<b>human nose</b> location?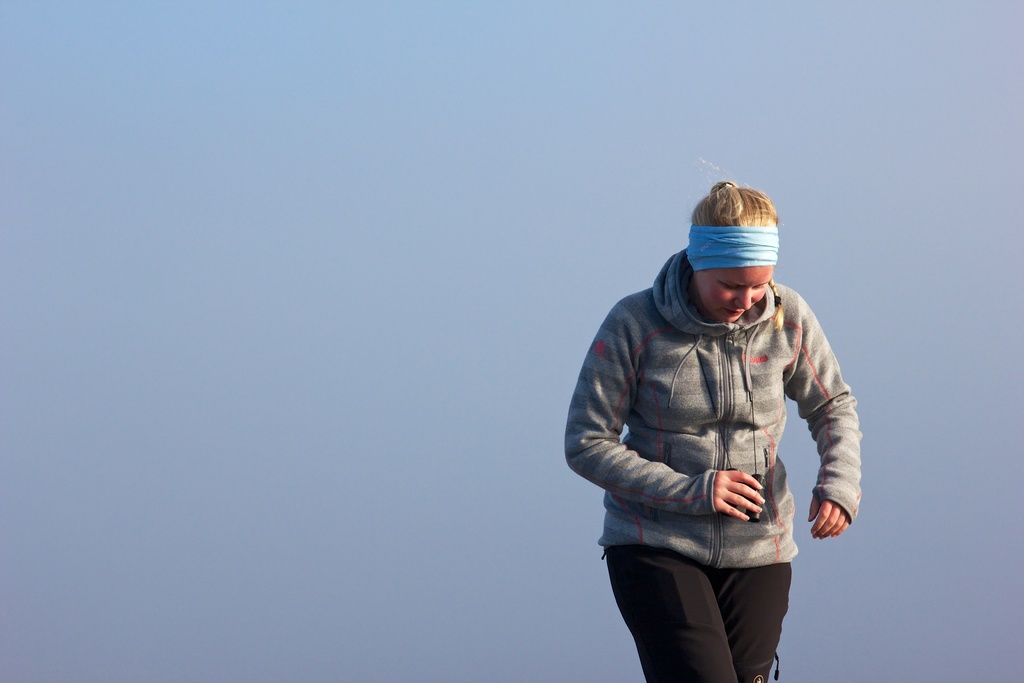
{"x1": 736, "y1": 286, "x2": 752, "y2": 311}
